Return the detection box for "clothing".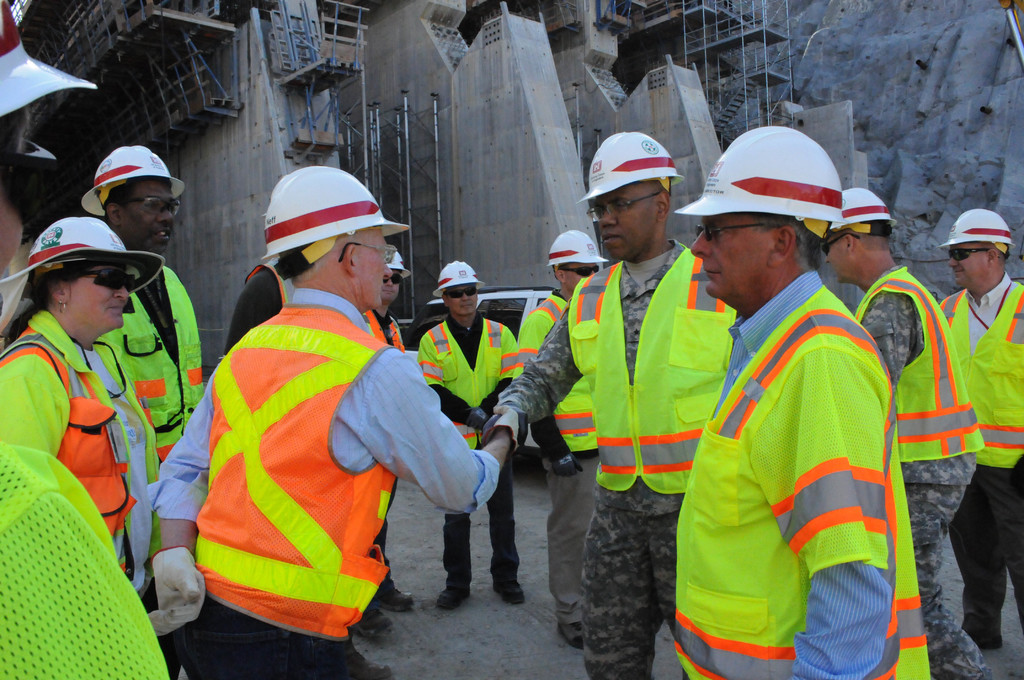
x1=138 y1=288 x2=506 y2=676.
